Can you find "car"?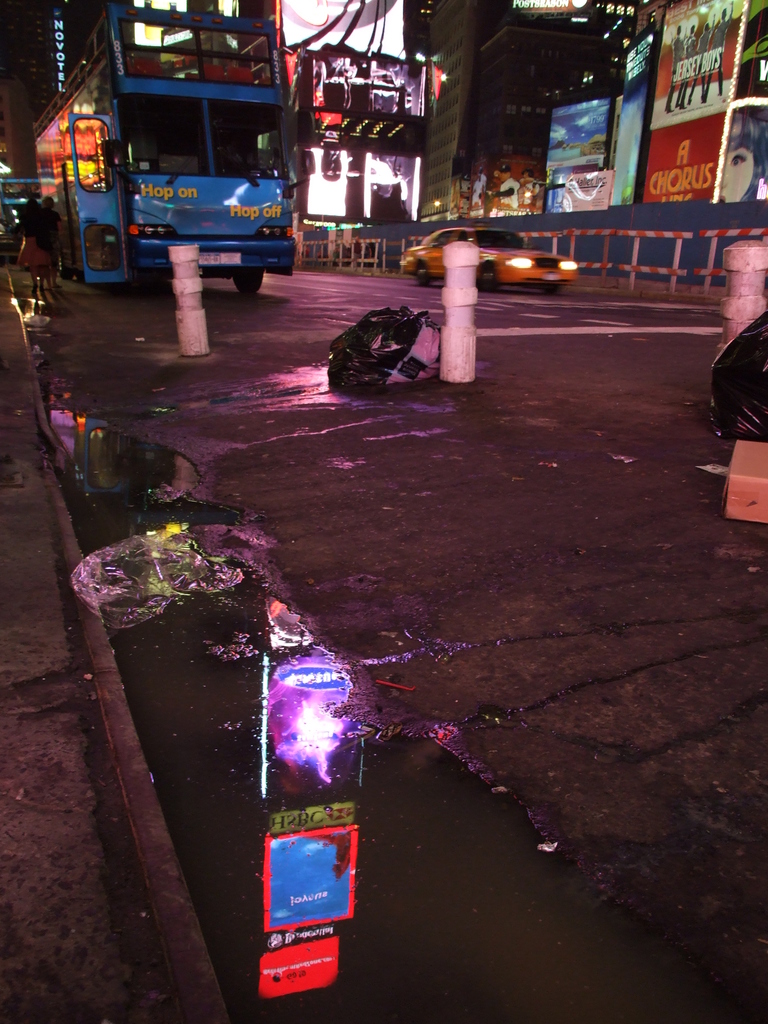
Yes, bounding box: [x1=401, y1=228, x2=575, y2=293].
